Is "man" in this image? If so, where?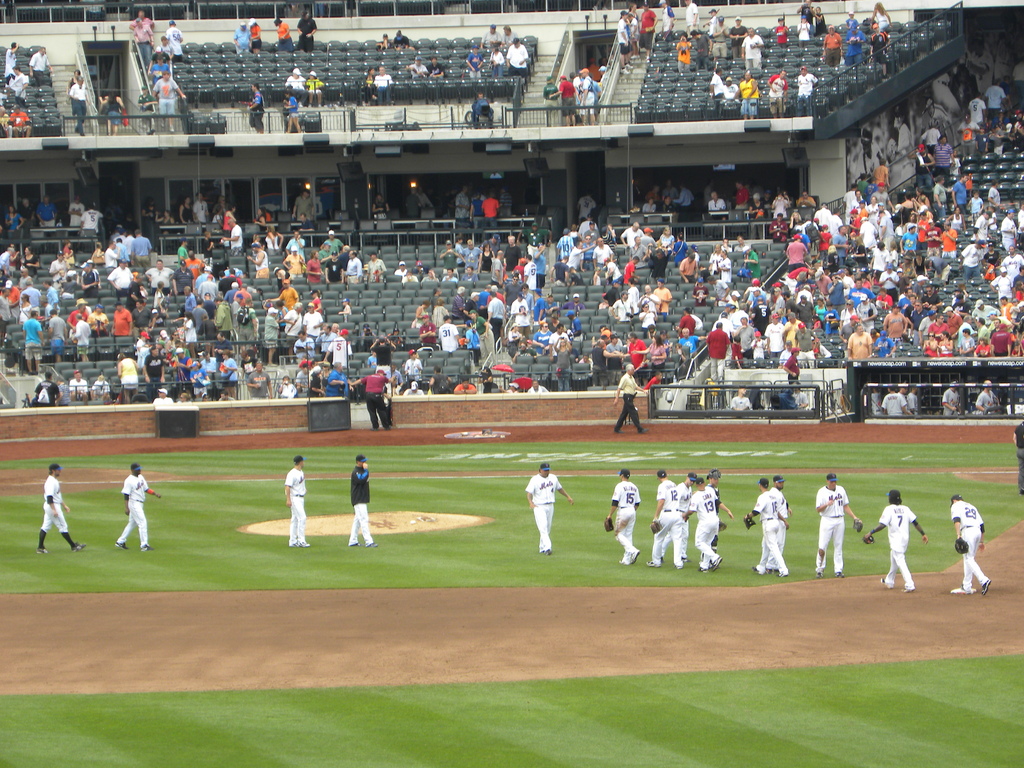
Yes, at x1=648 y1=467 x2=686 y2=570.
